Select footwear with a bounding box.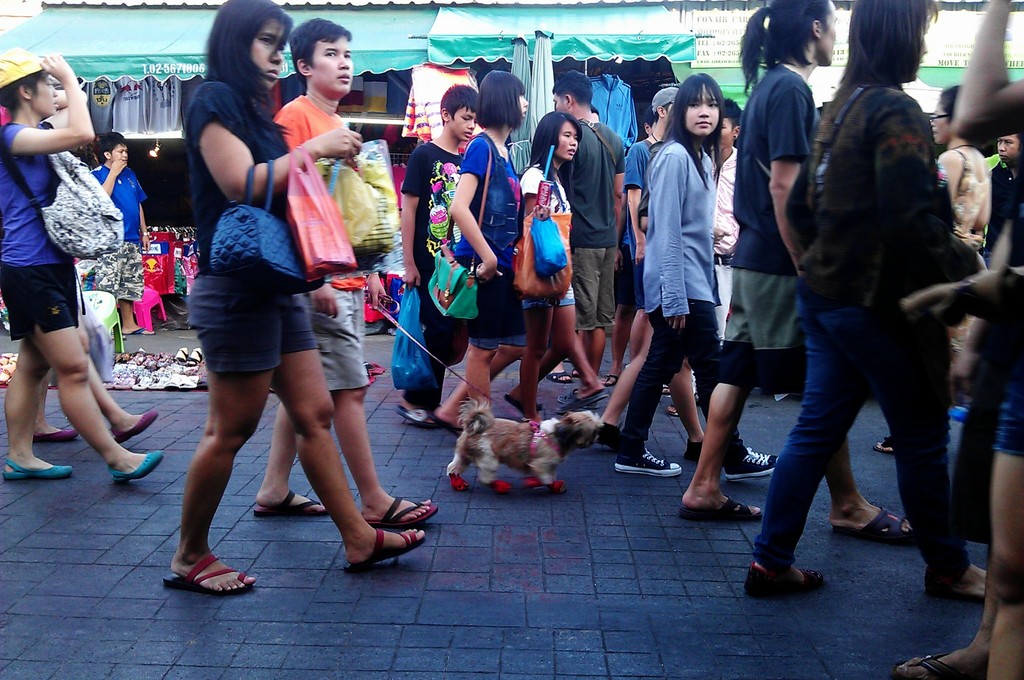
(x1=888, y1=652, x2=989, y2=679).
